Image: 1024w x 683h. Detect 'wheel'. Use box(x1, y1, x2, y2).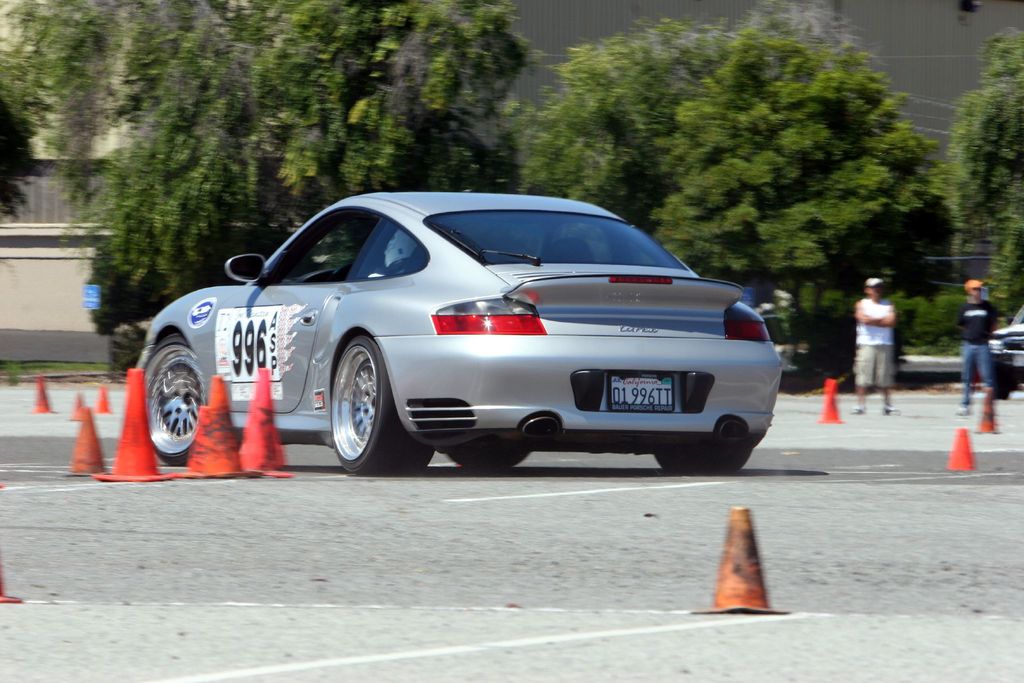
box(450, 447, 538, 475).
